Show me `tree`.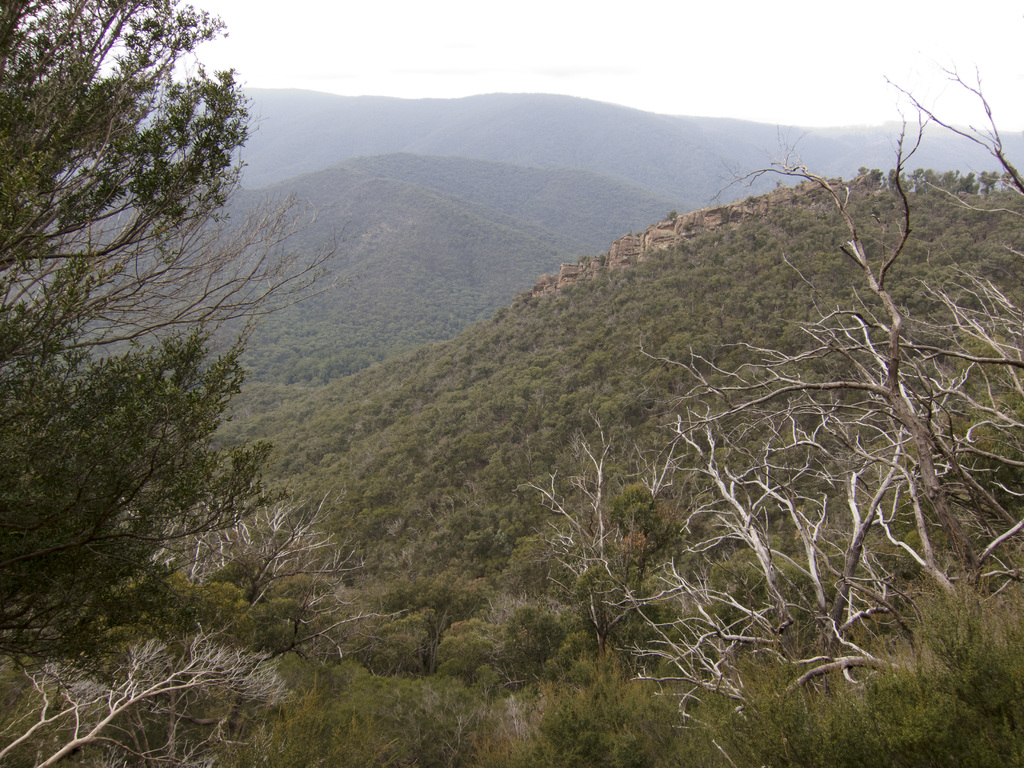
`tree` is here: 1 0 408 767.
